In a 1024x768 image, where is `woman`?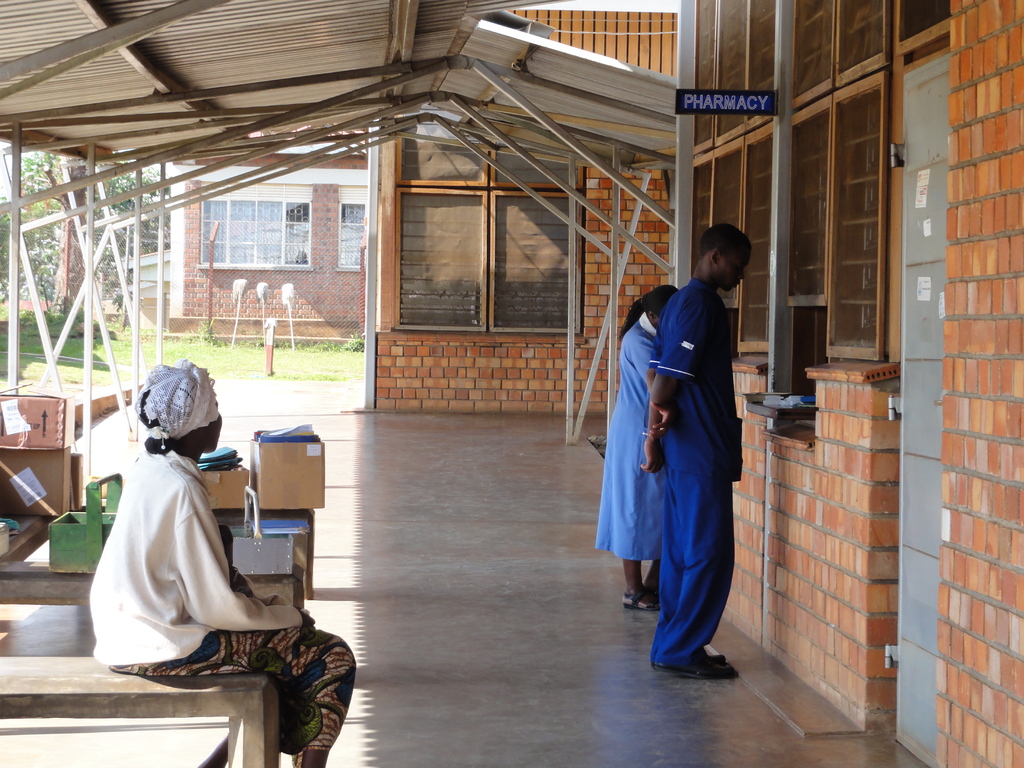
pyautogui.locateOnScreen(85, 355, 357, 767).
